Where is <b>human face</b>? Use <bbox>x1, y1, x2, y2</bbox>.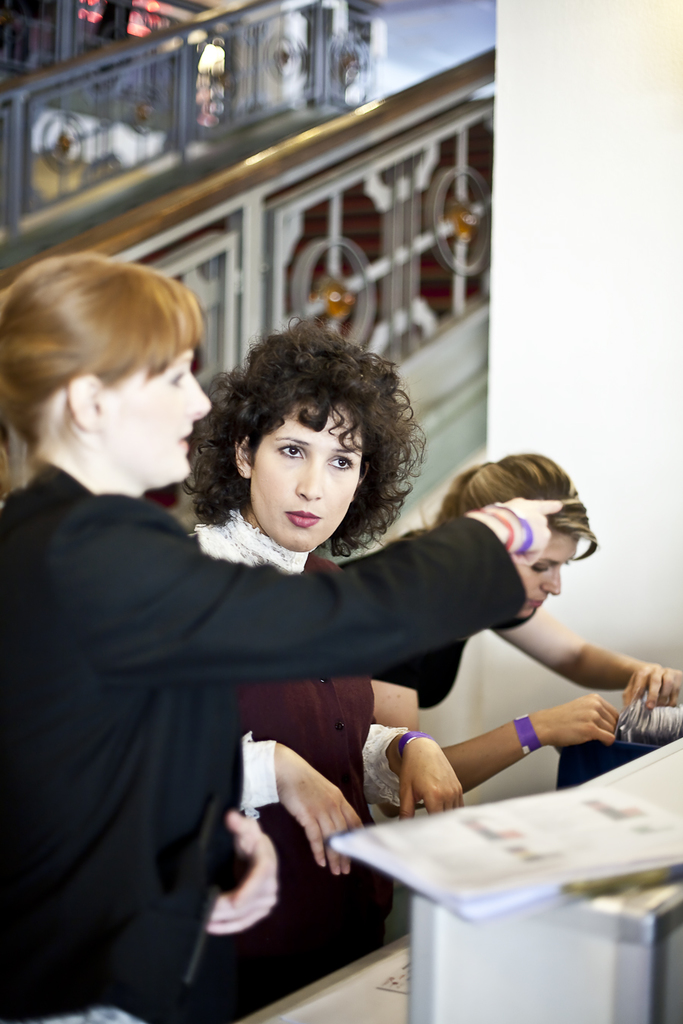
<bbox>246, 408, 366, 545</bbox>.
